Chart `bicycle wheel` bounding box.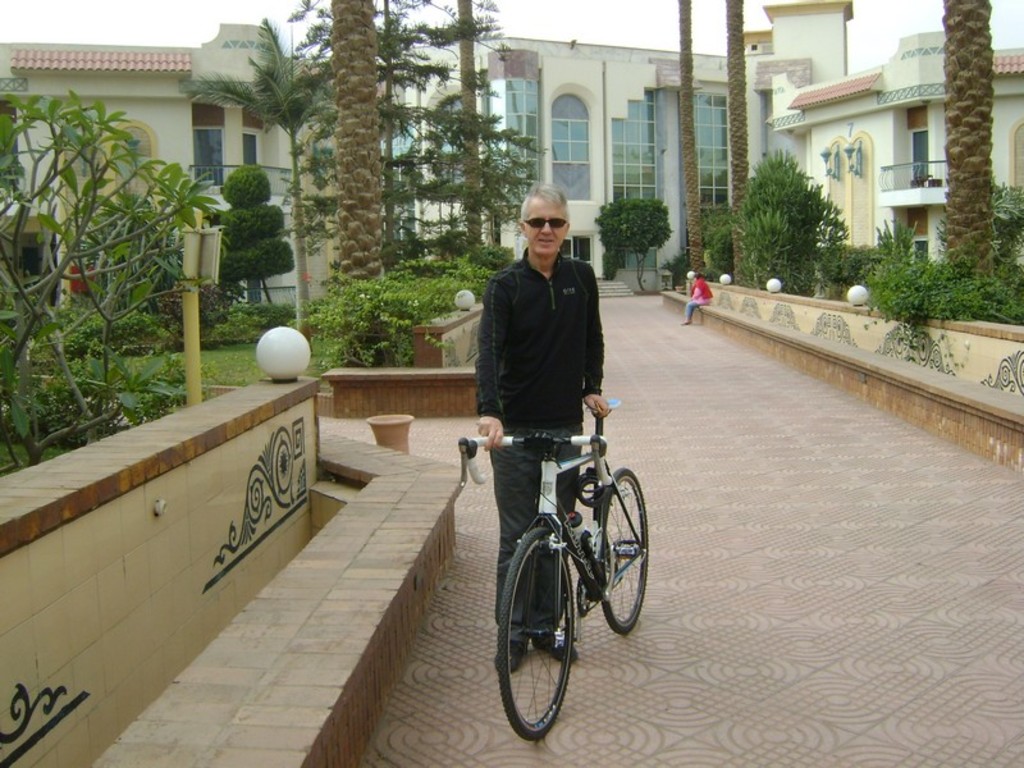
Charted: crop(602, 468, 652, 635).
